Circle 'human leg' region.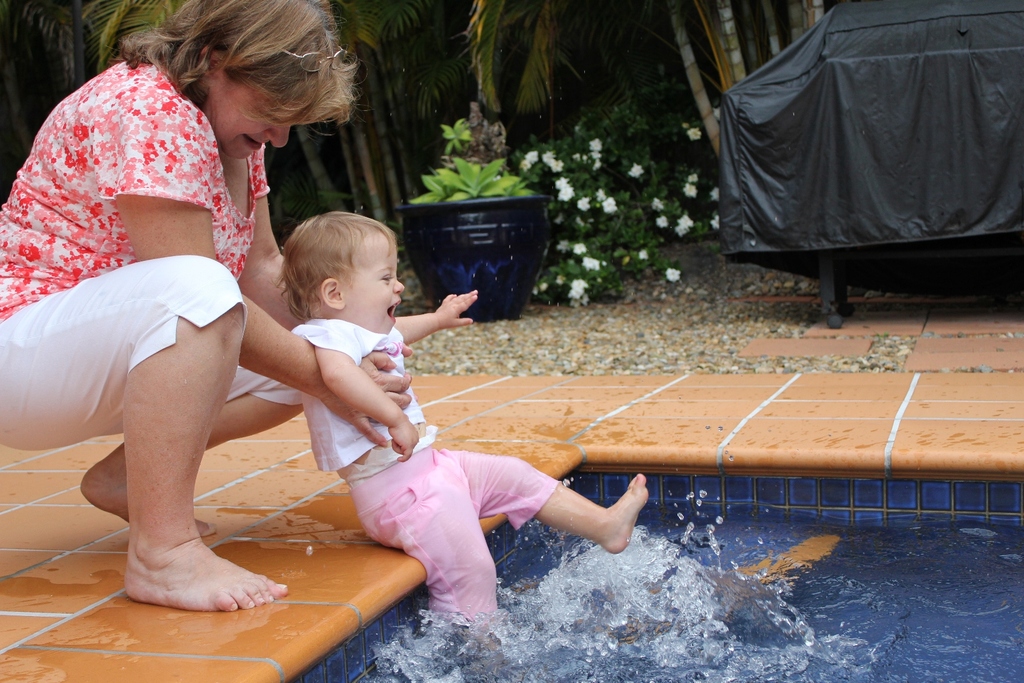
Region: region(0, 258, 292, 612).
